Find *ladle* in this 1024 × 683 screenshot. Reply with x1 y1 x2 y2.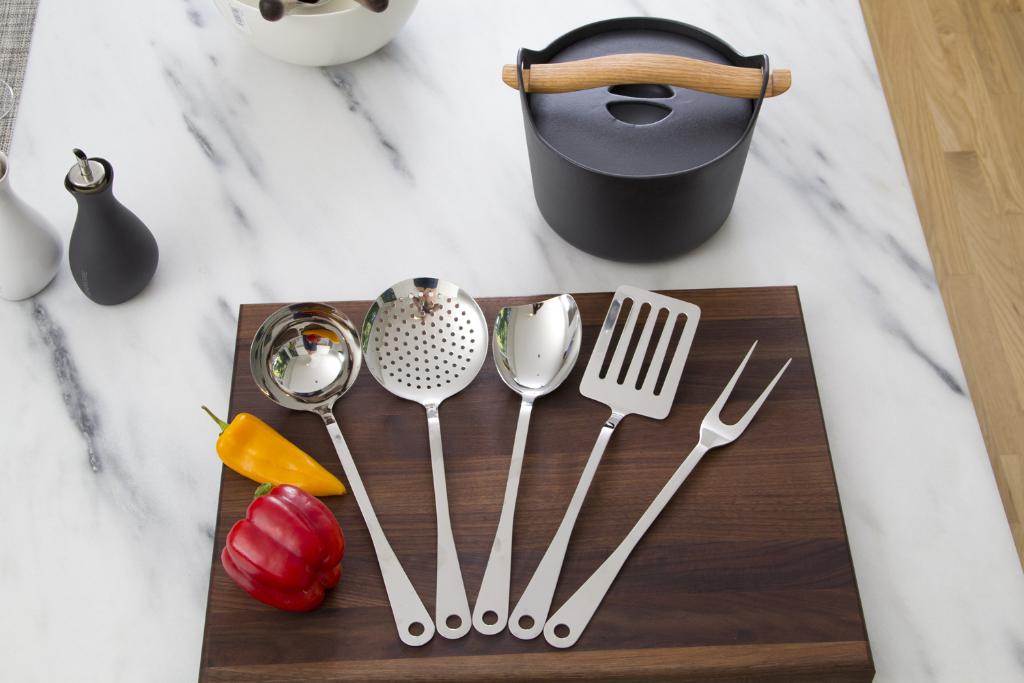
473 290 582 639.
